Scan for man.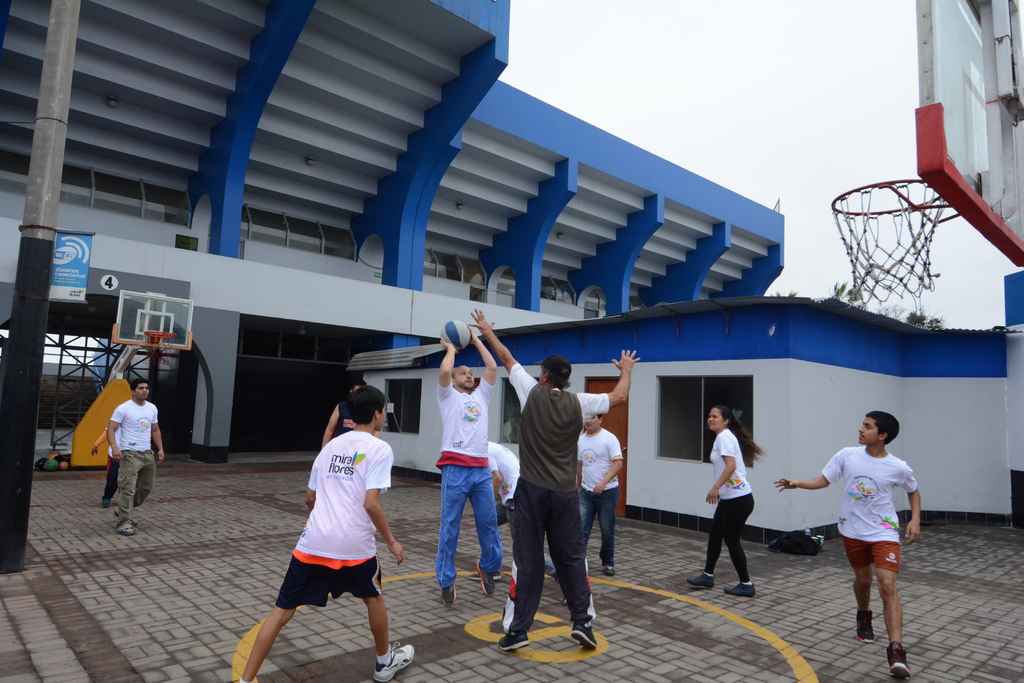
Scan result: 773:404:924:682.
